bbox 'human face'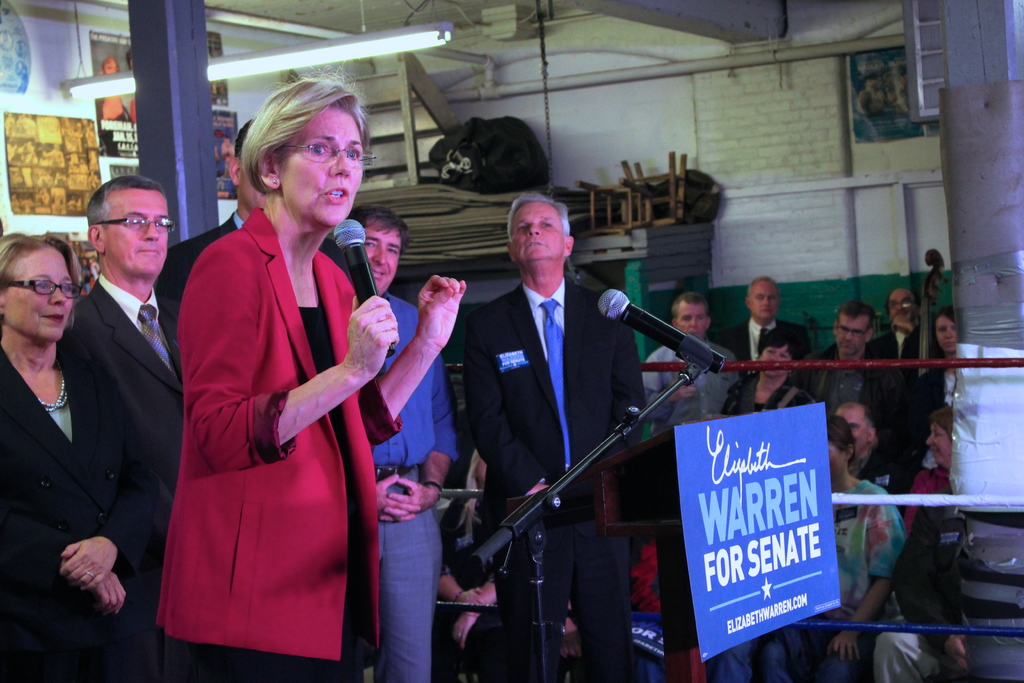
<box>281,104,368,228</box>
